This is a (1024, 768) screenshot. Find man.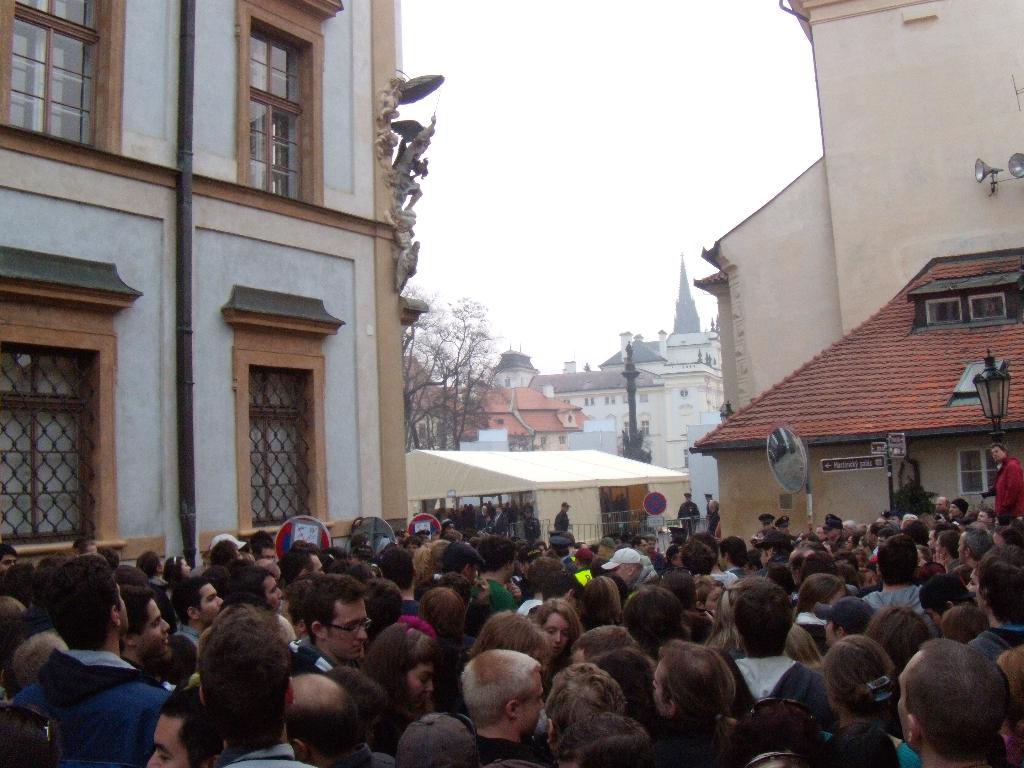
Bounding box: [left=716, top=574, right=830, bottom=740].
